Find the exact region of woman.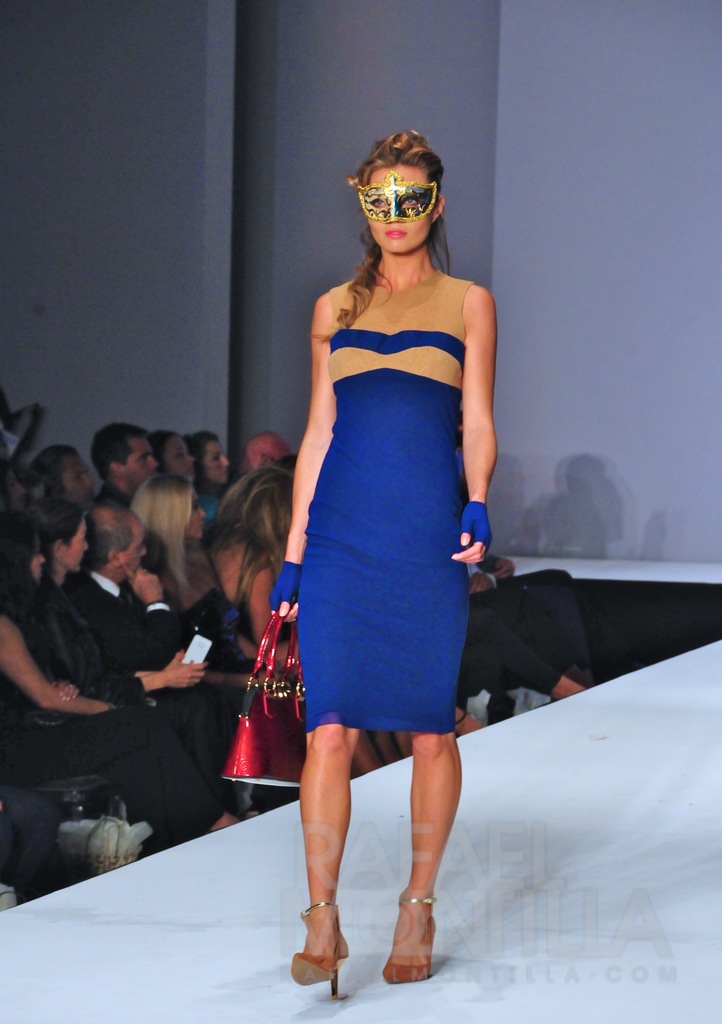
Exact region: bbox=[35, 442, 99, 520].
